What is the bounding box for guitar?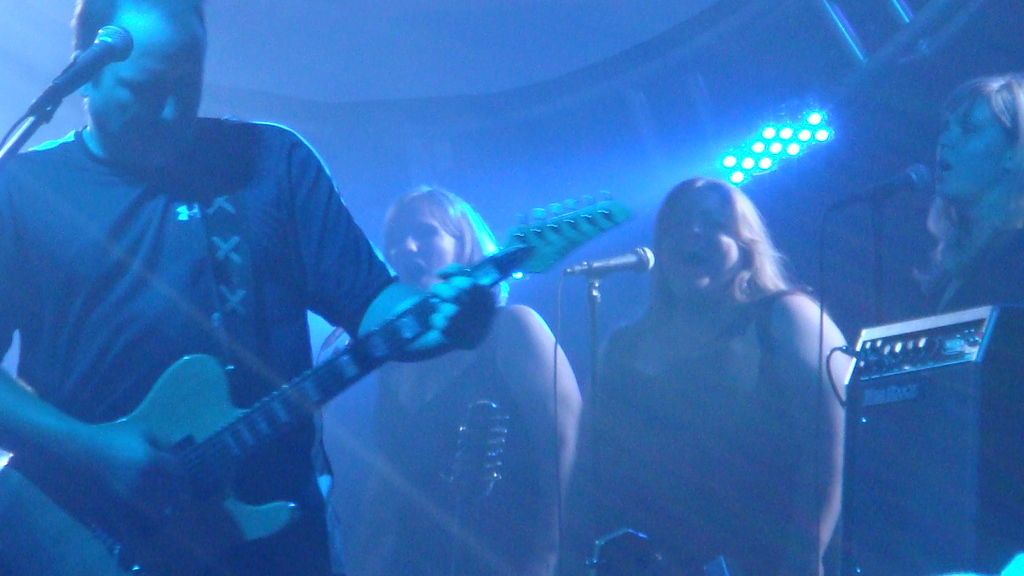
(8,185,711,562).
